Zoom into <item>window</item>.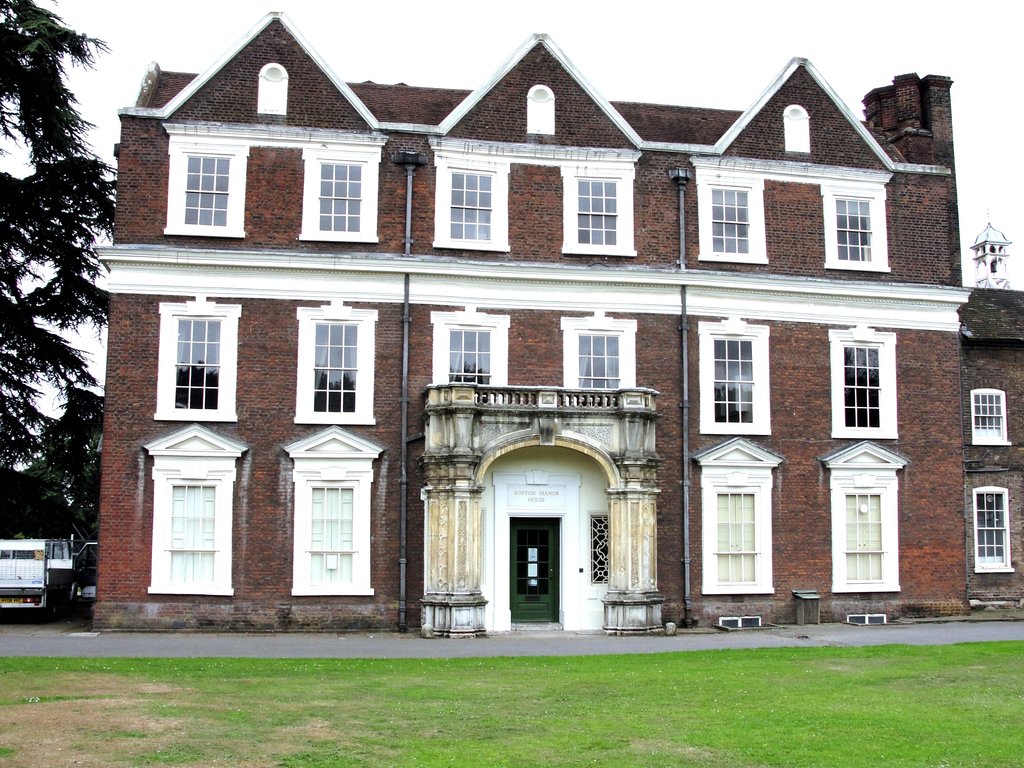
Zoom target: select_region(292, 298, 380, 424).
